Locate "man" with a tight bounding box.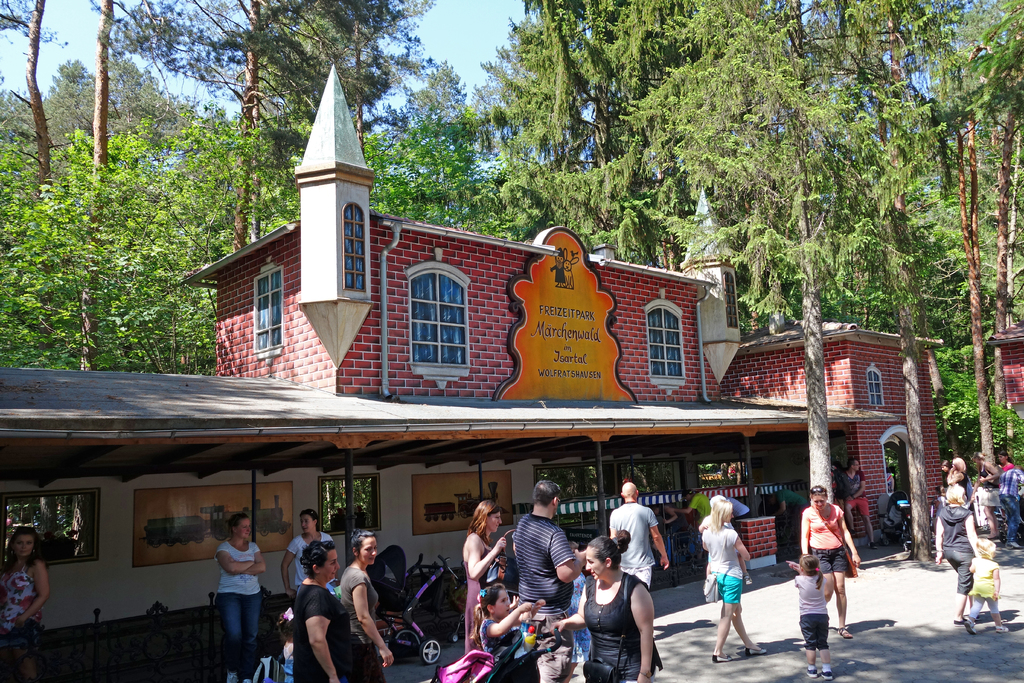
510, 480, 604, 682.
